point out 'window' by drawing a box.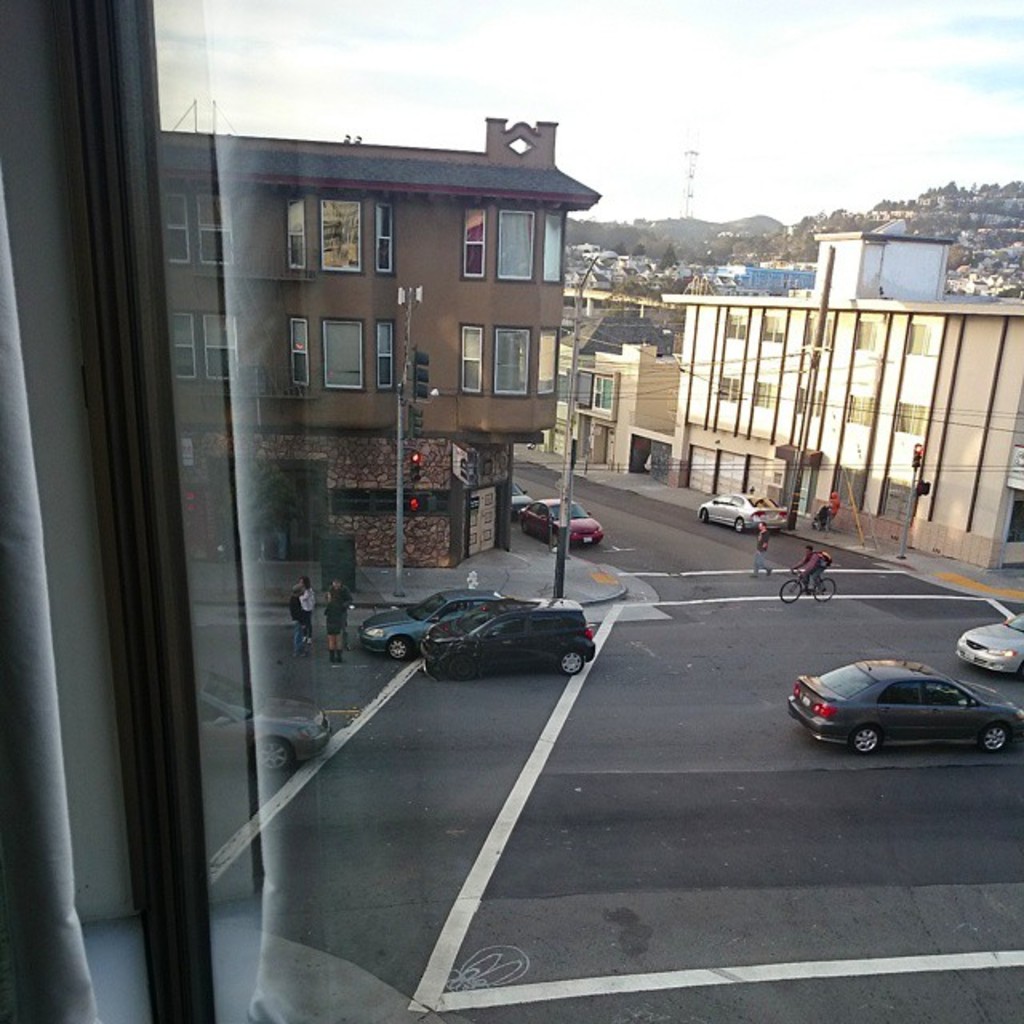
bbox=[283, 200, 309, 270].
